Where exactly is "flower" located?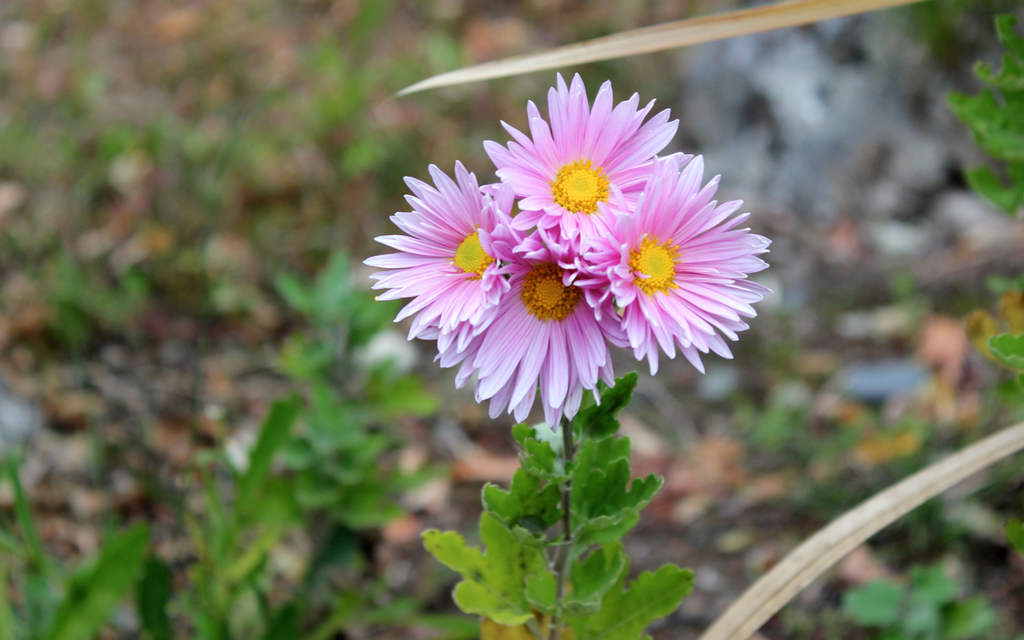
Its bounding box is rect(366, 160, 531, 350).
